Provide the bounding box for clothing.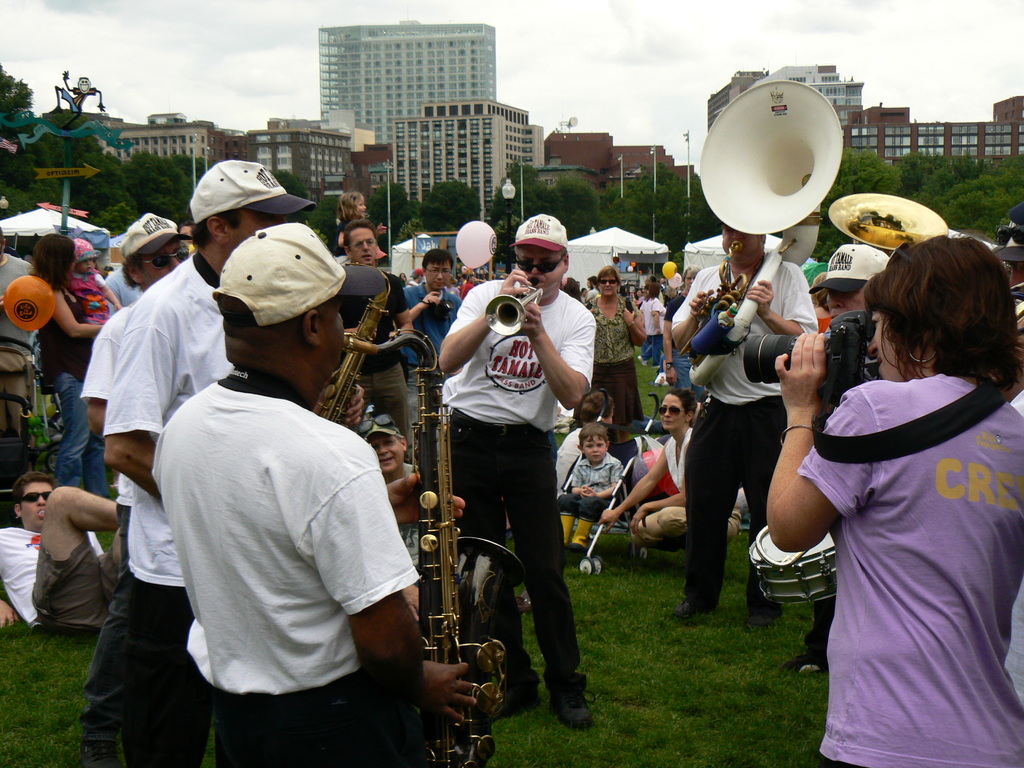
bbox(98, 256, 232, 767).
